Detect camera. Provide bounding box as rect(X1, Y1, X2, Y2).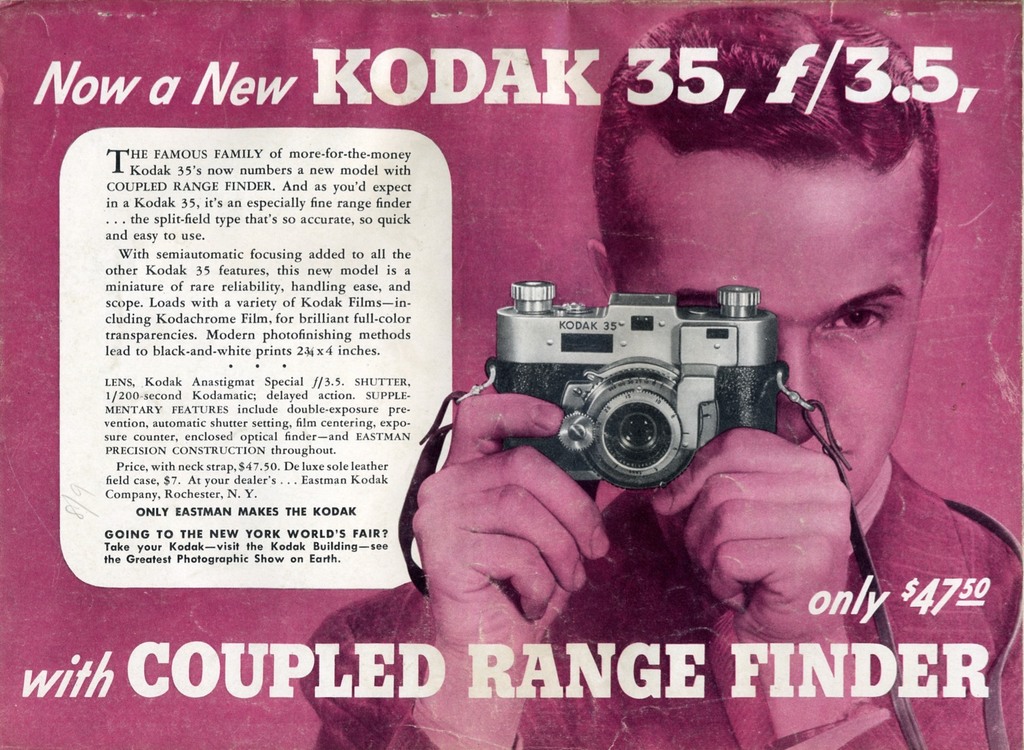
rect(490, 276, 783, 505).
